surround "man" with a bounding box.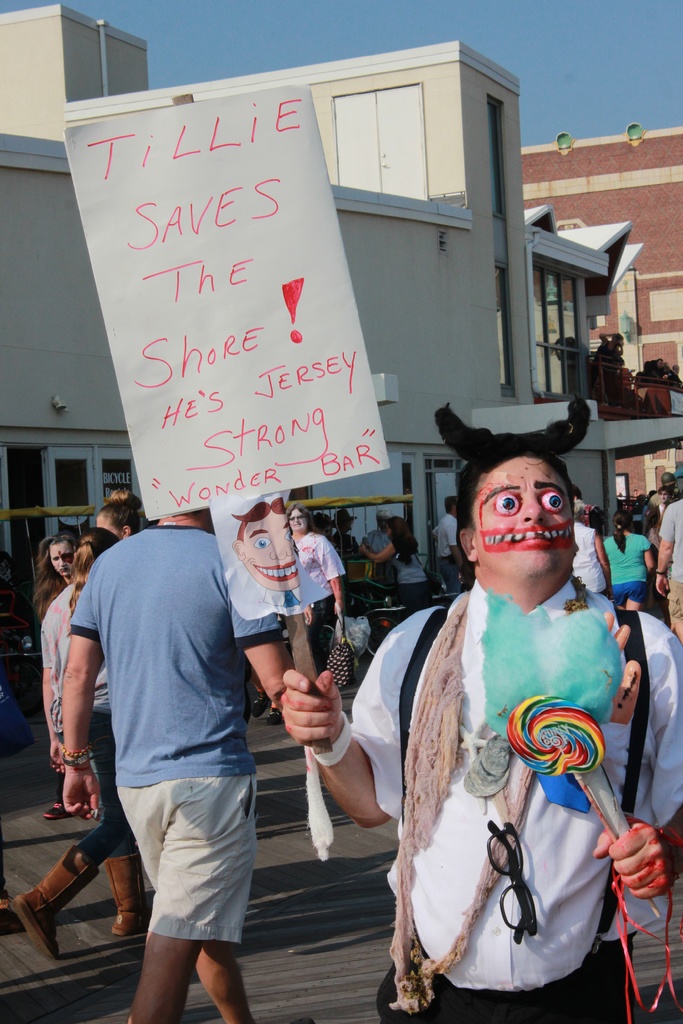
bbox=(58, 507, 297, 1023).
